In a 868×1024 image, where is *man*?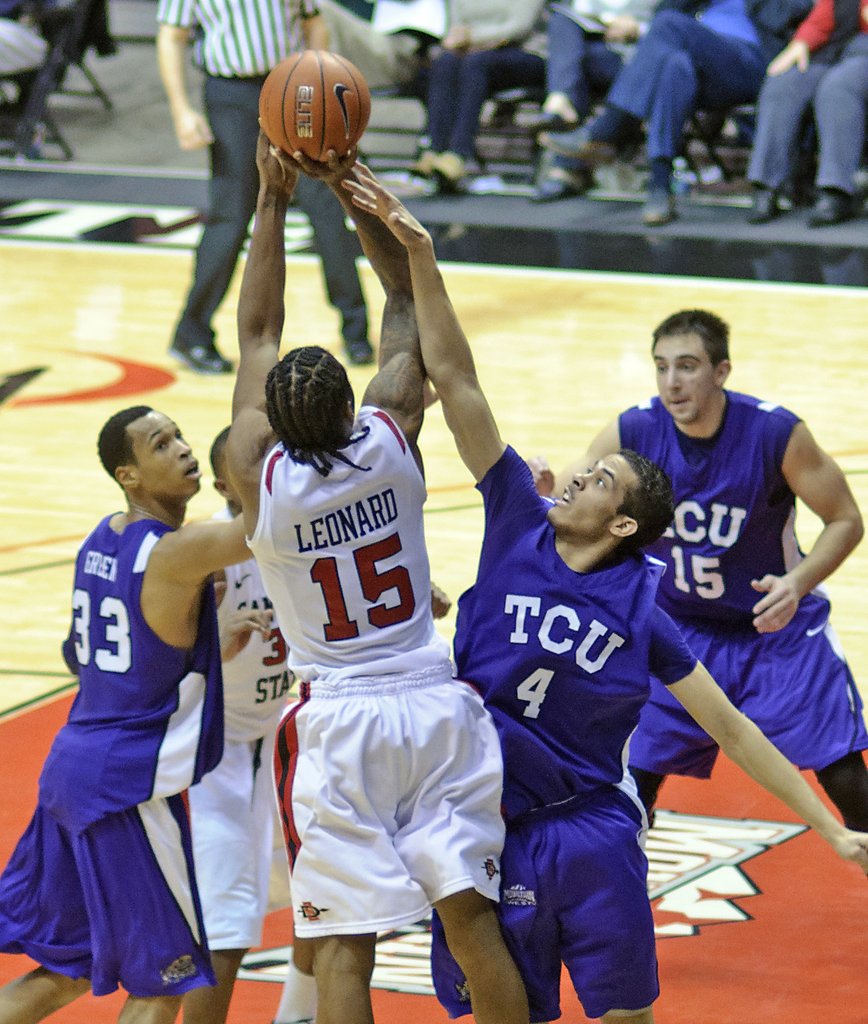
box=[0, 402, 261, 1023].
